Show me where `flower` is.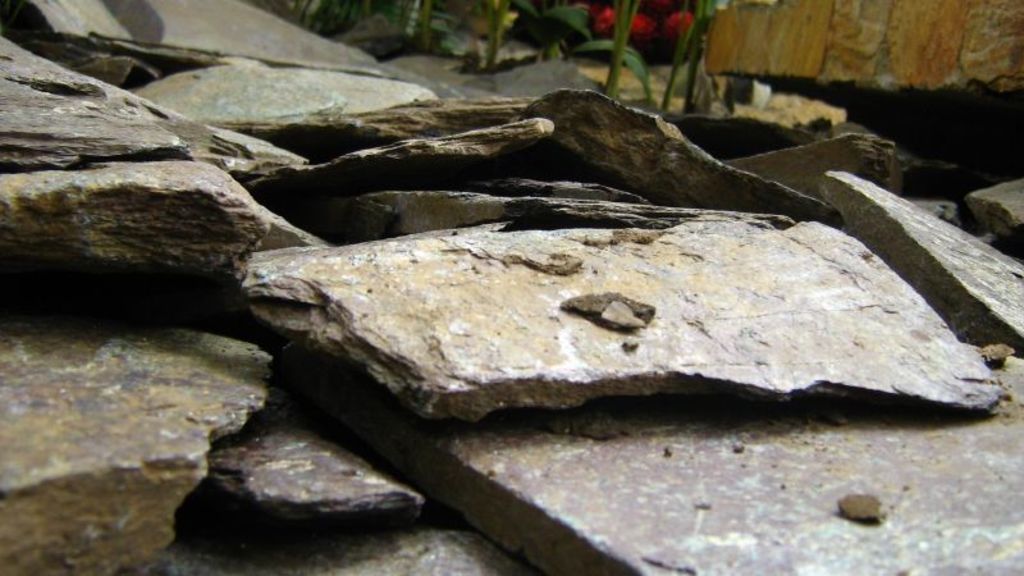
`flower` is at (669, 9, 689, 38).
